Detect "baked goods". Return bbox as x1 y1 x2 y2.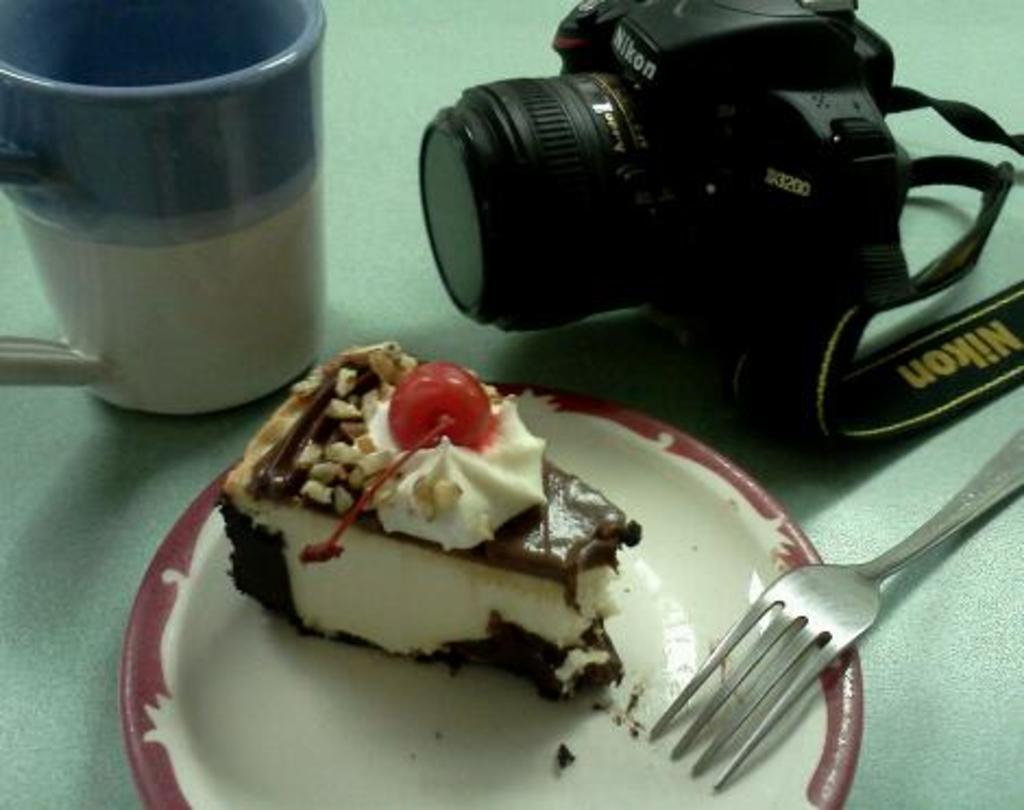
203 331 645 703.
